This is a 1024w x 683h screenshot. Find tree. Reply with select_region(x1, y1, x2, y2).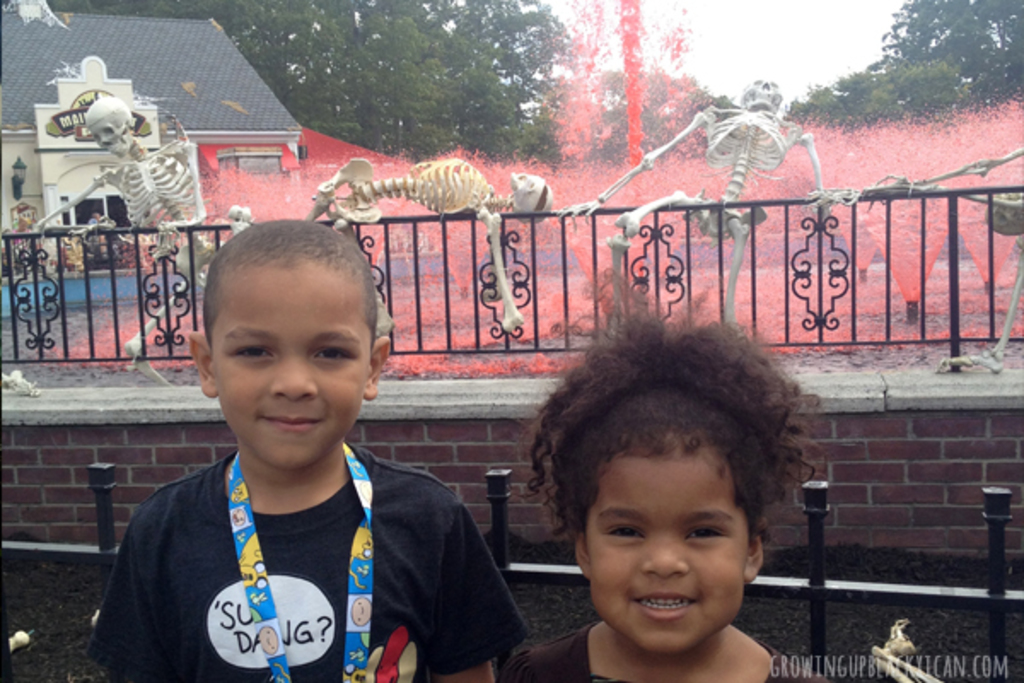
select_region(546, 0, 620, 169).
